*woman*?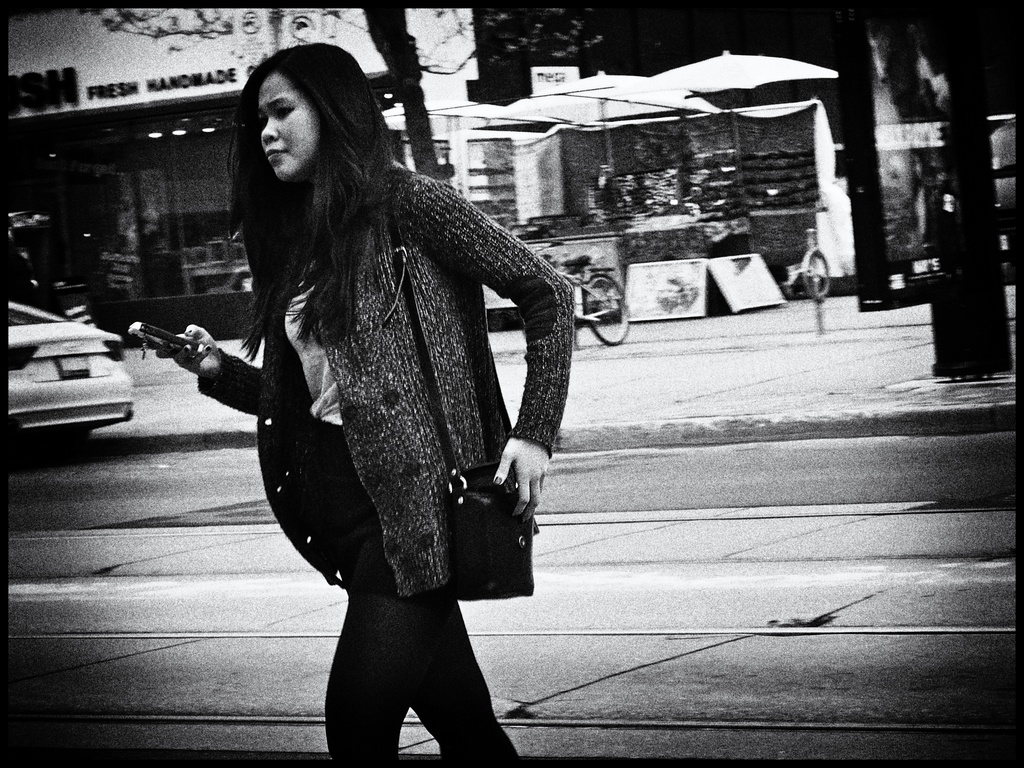
[177,45,562,735]
